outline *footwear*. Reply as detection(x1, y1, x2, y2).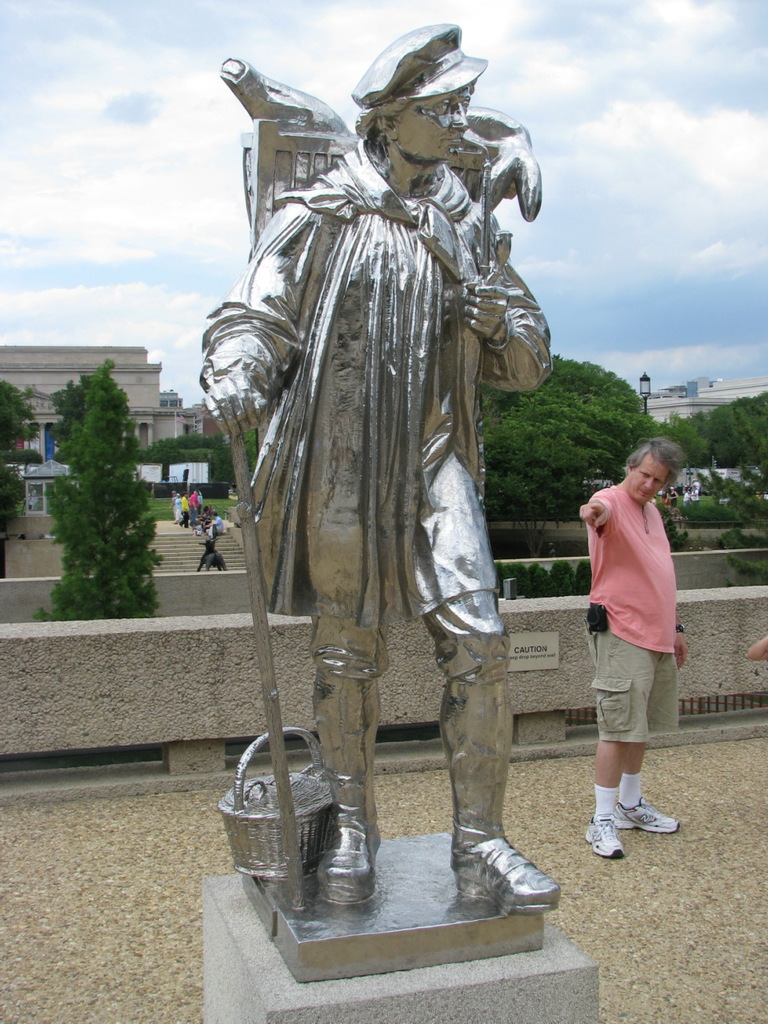
detection(597, 781, 678, 858).
